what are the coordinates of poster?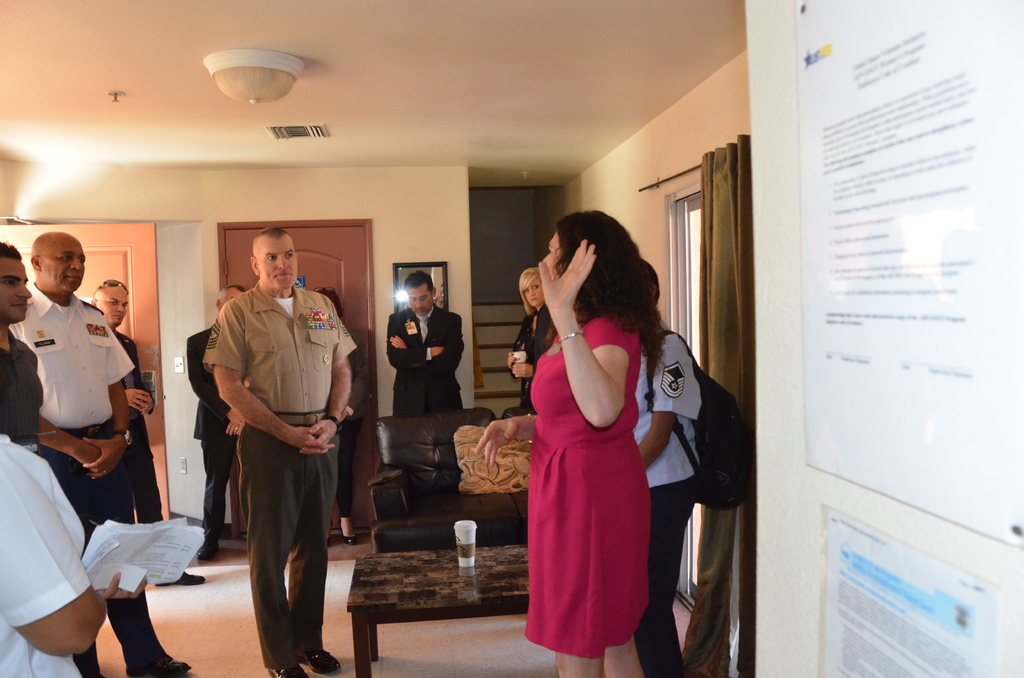
l=822, t=504, r=1000, b=677.
